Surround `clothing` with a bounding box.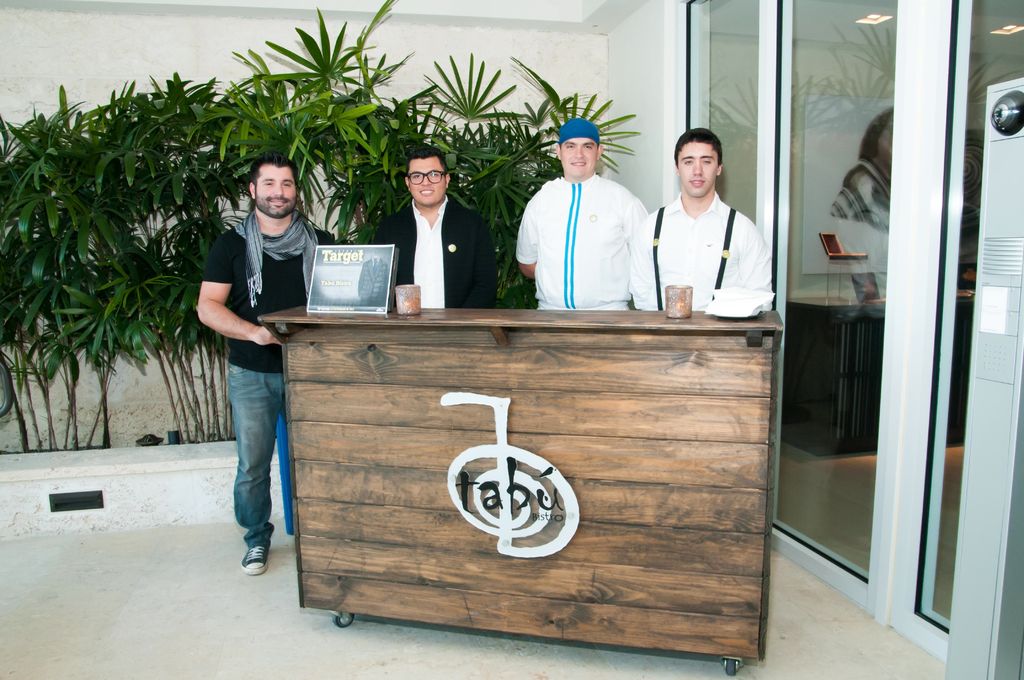
[522, 170, 668, 315].
